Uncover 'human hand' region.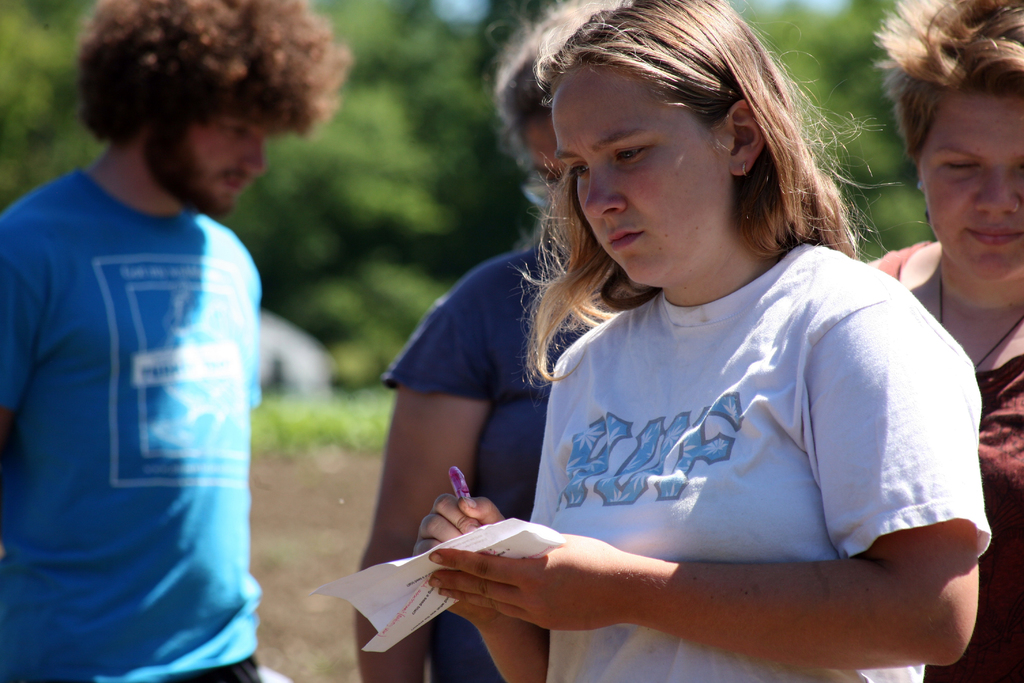
Uncovered: rect(410, 494, 508, 625).
